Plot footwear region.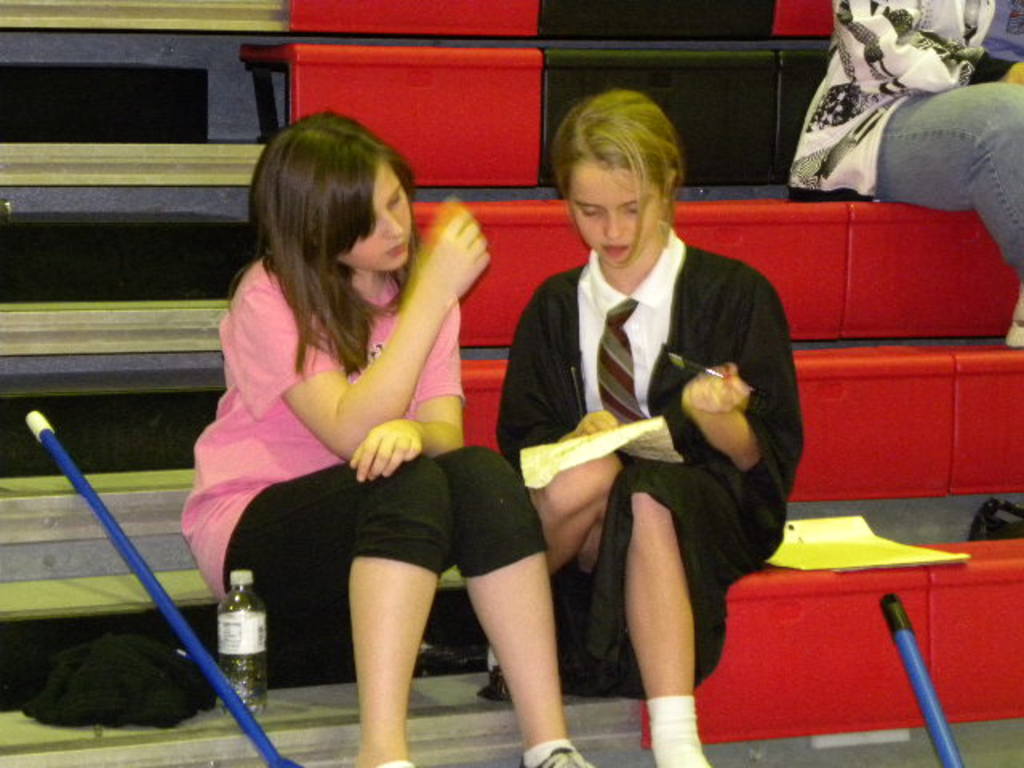
Plotted at (x1=523, y1=741, x2=592, y2=766).
